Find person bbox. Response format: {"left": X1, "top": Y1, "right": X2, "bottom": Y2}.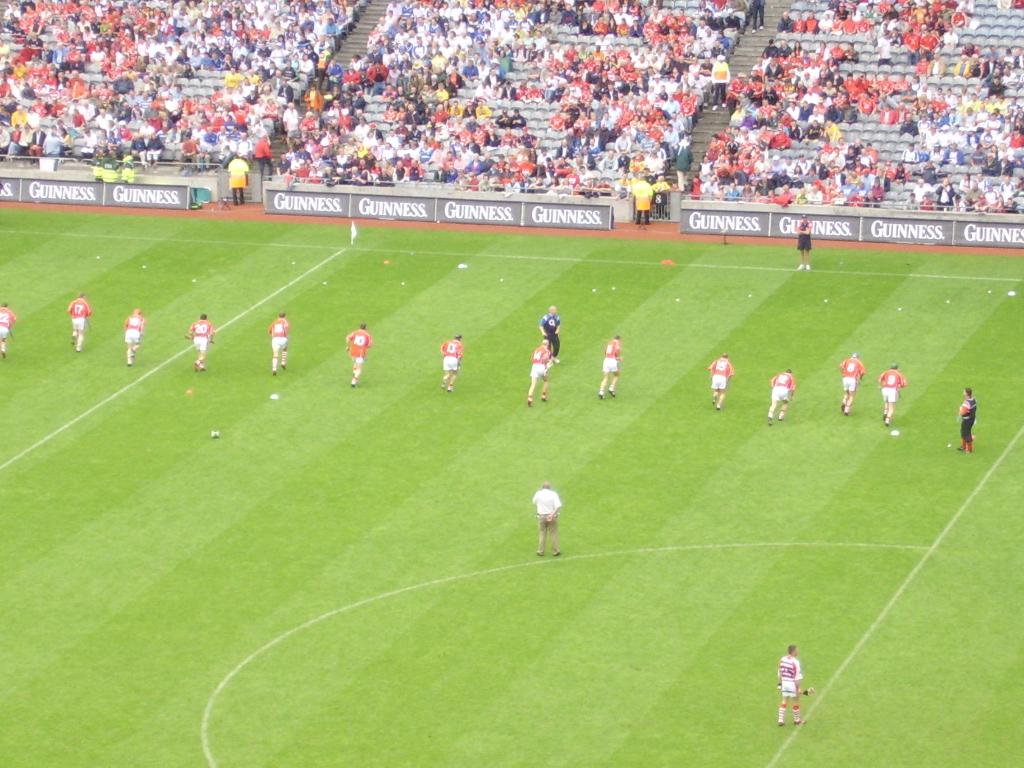
{"left": 346, "top": 323, "right": 369, "bottom": 385}.
